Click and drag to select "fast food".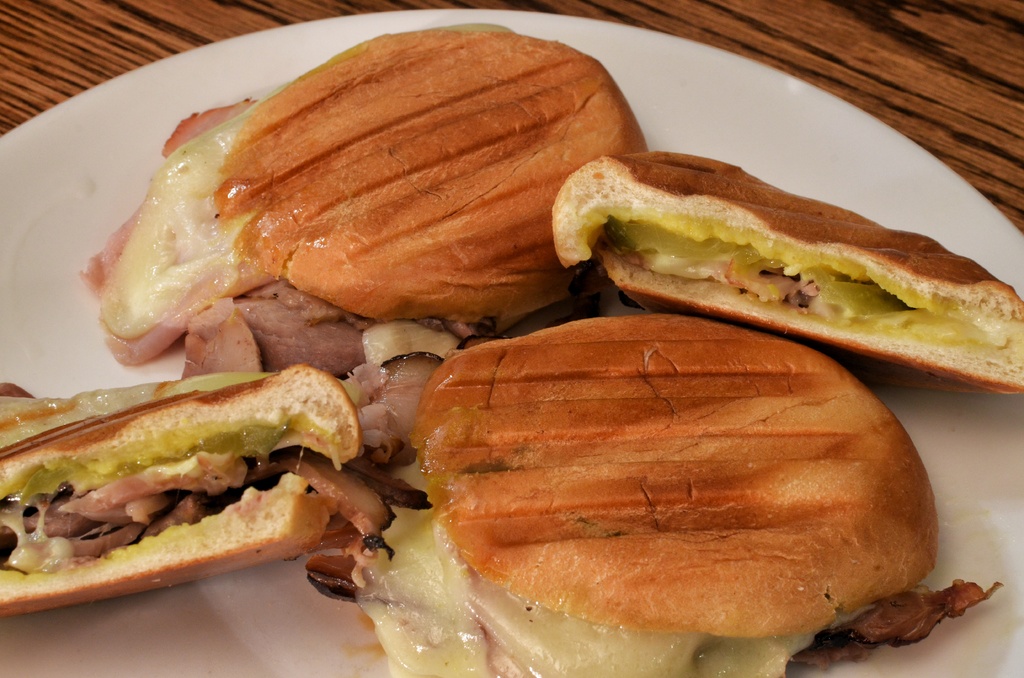
Selection: (81, 22, 649, 465).
